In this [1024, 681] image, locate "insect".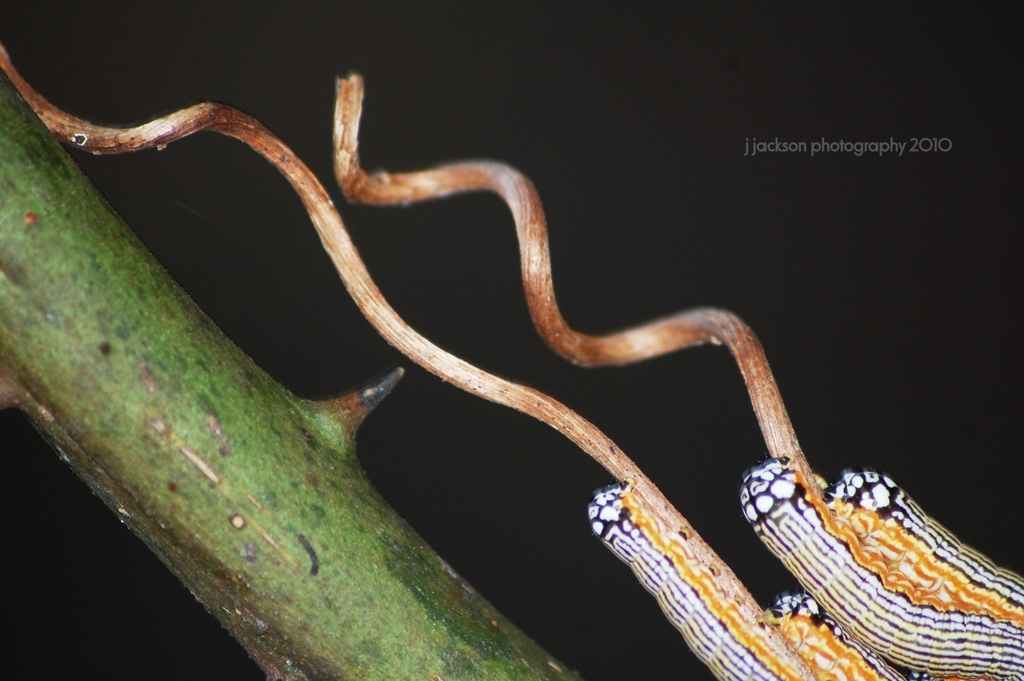
Bounding box: x1=826 y1=474 x2=1023 y2=632.
